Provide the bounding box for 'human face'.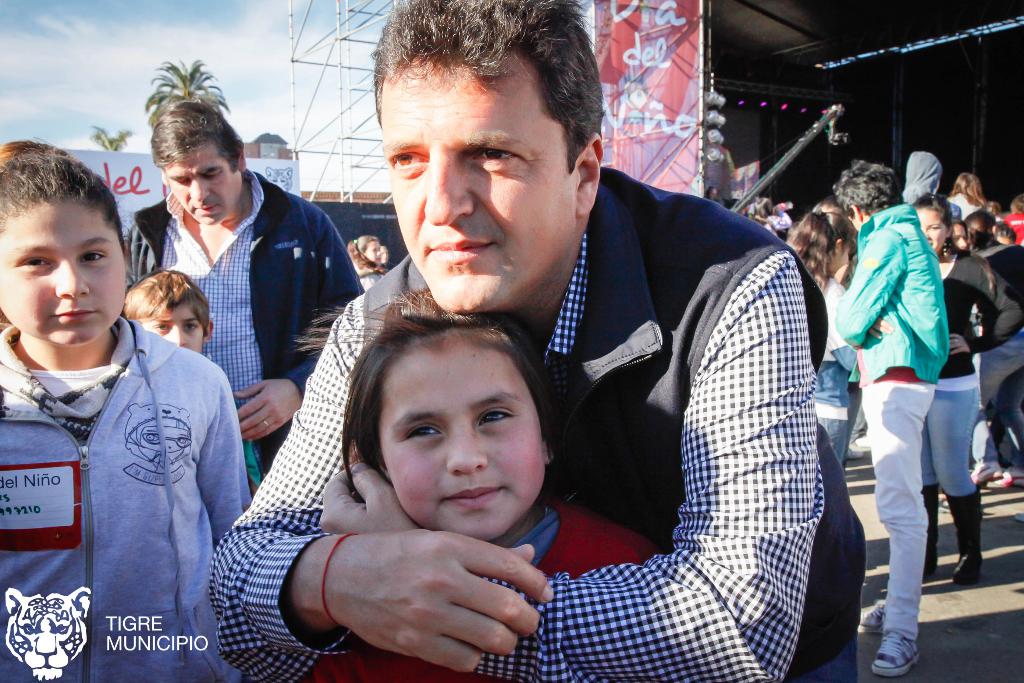
bbox=(163, 139, 244, 224).
